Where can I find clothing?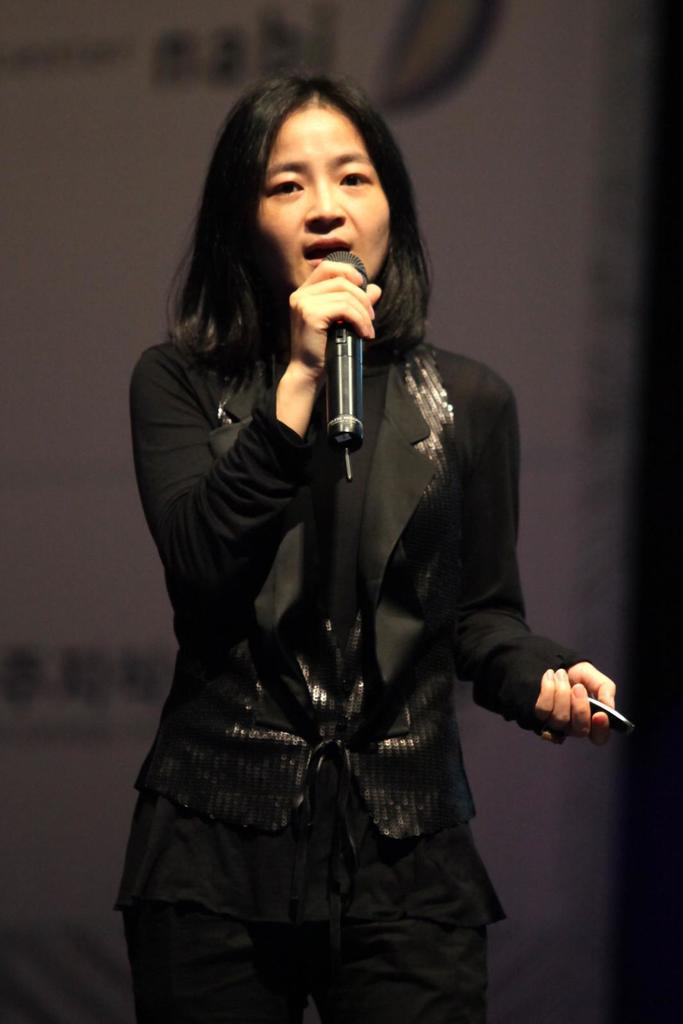
You can find it at 118:297:596:1023.
